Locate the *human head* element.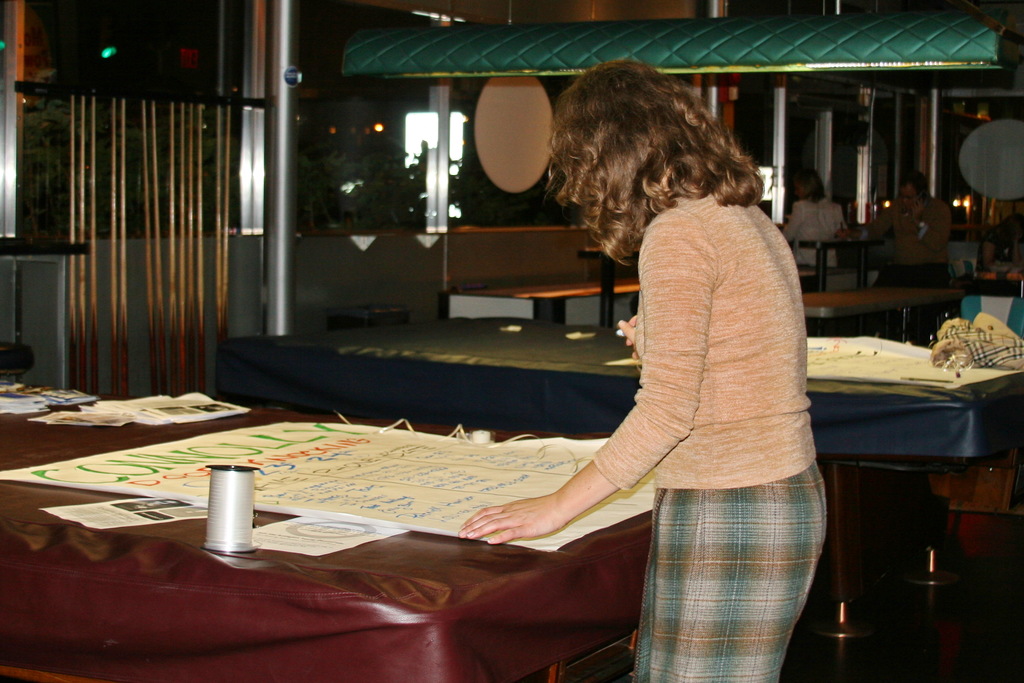
Element bbox: [543, 59, 775, 263].
